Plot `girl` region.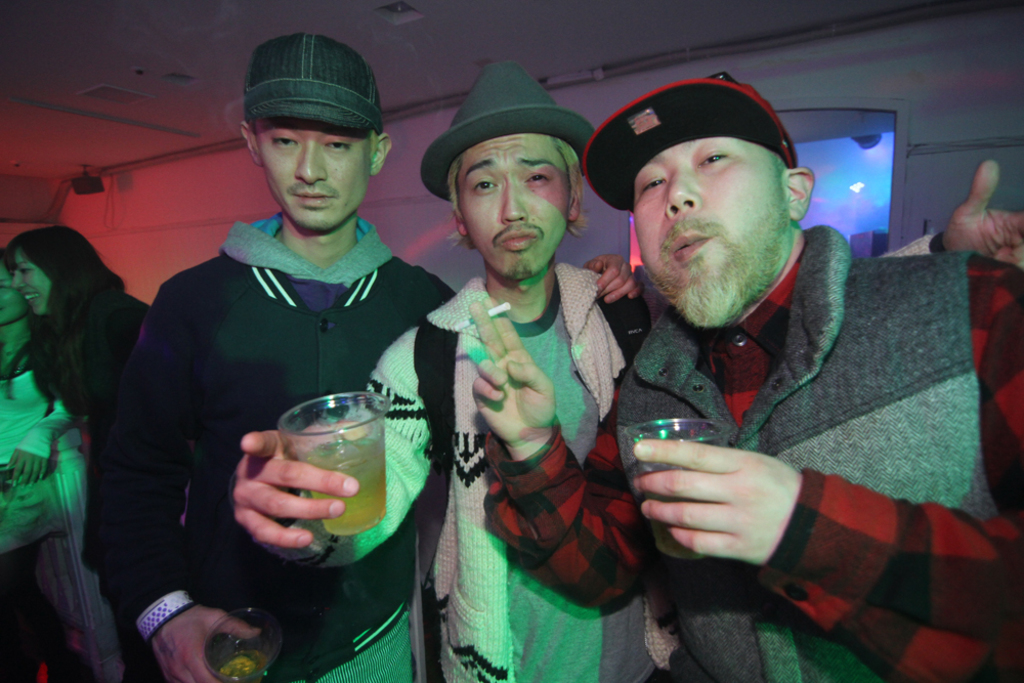
Plotted at {"left": 0, "top": 245, "right": 119, "bottom": 682}.
